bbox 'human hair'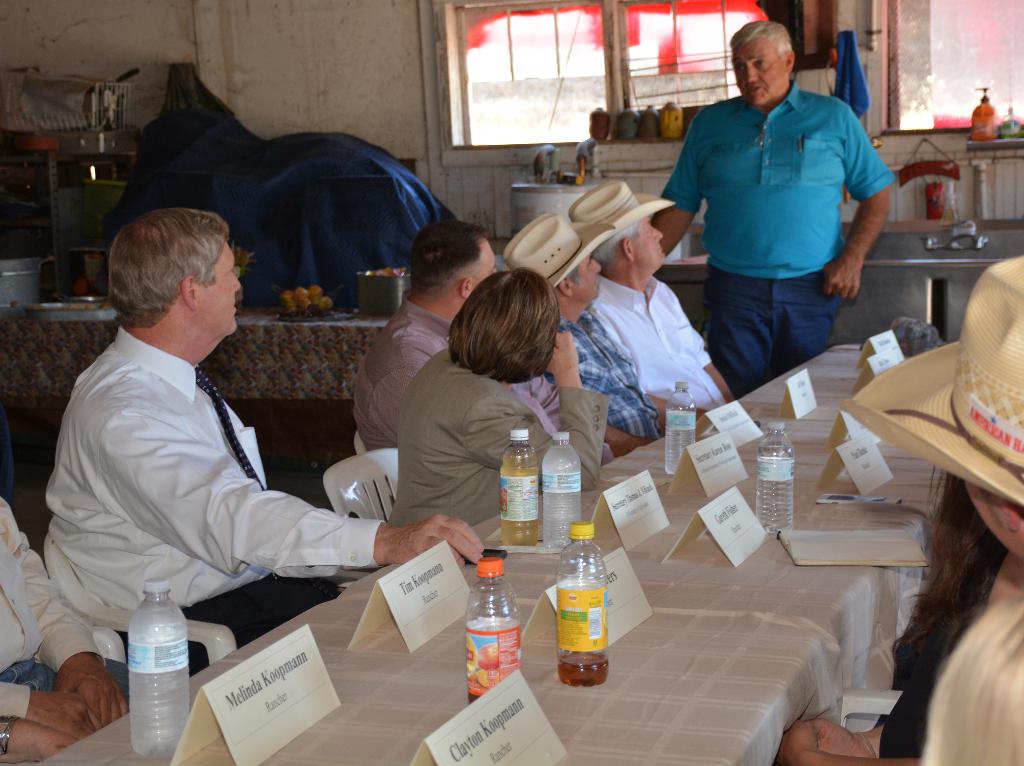
918,594,1023,765
